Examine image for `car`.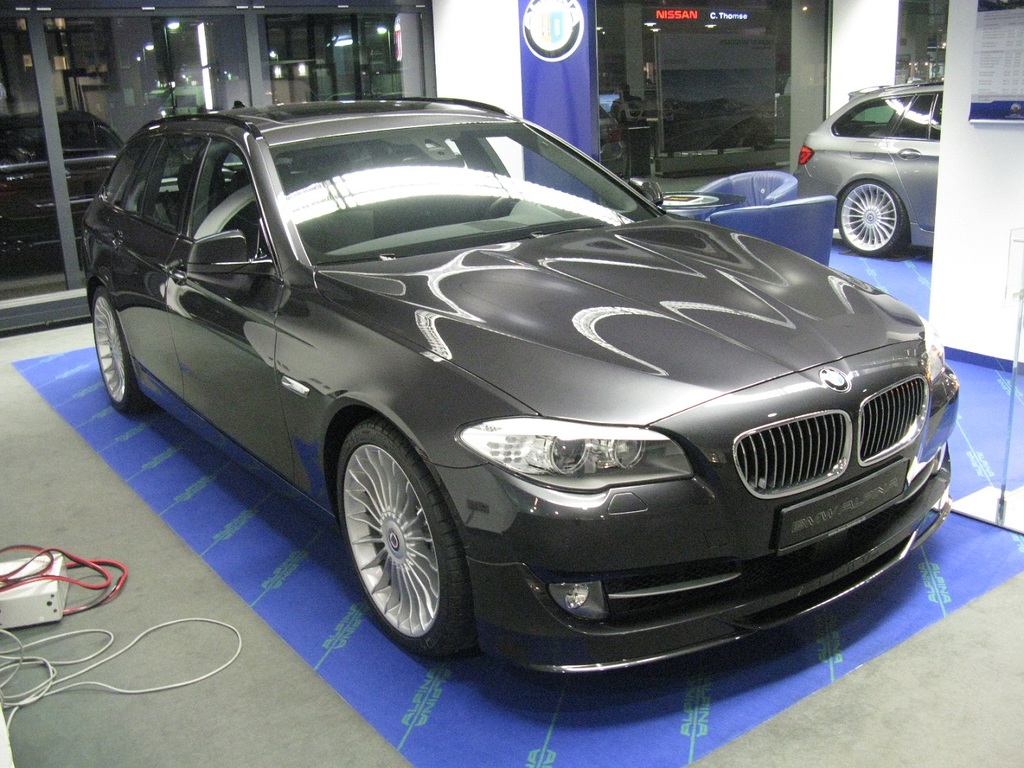
Examination result: <box>791,82,946,254</box>.
